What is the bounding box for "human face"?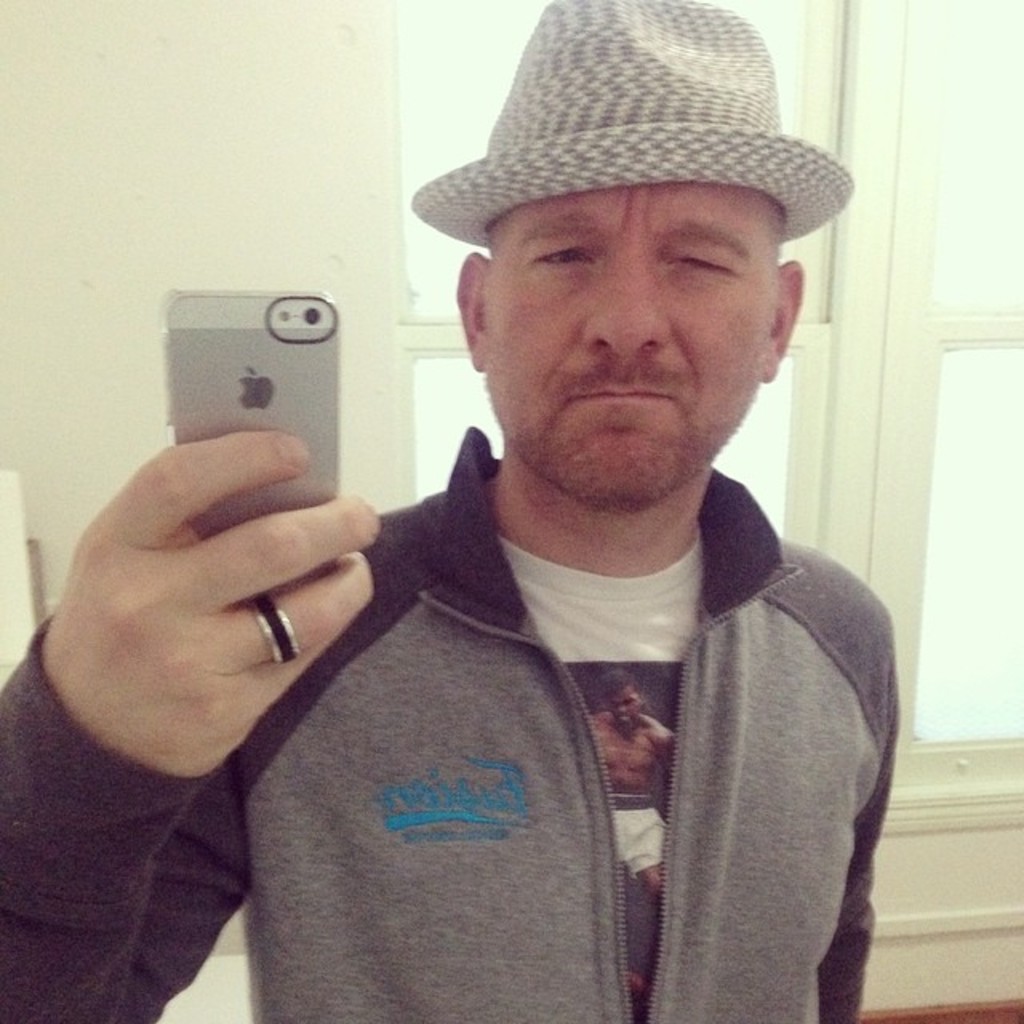
[x1=477, y1=178, x2=779, y2=504].
